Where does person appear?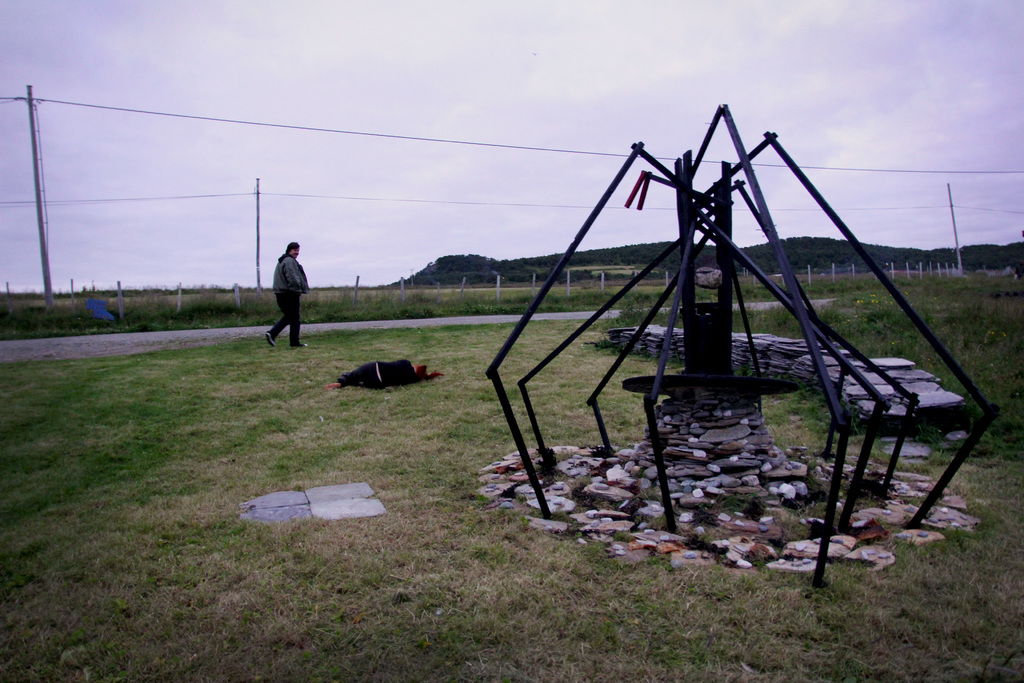
Appears at box(325, 358, 442, 390).
